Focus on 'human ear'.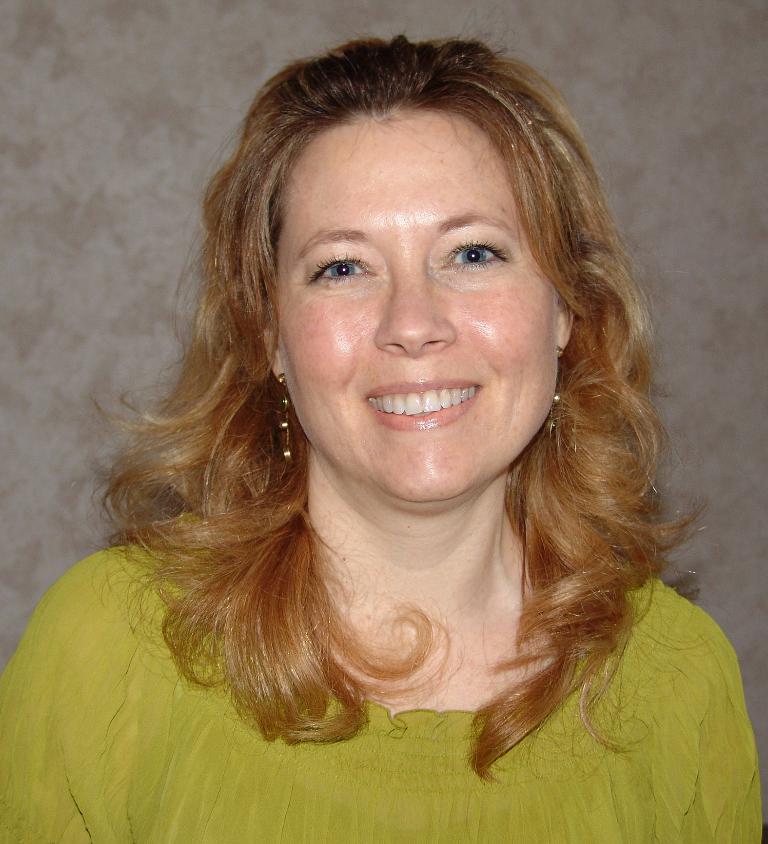
Focused at l=555, t=299, r=576, b=356.
